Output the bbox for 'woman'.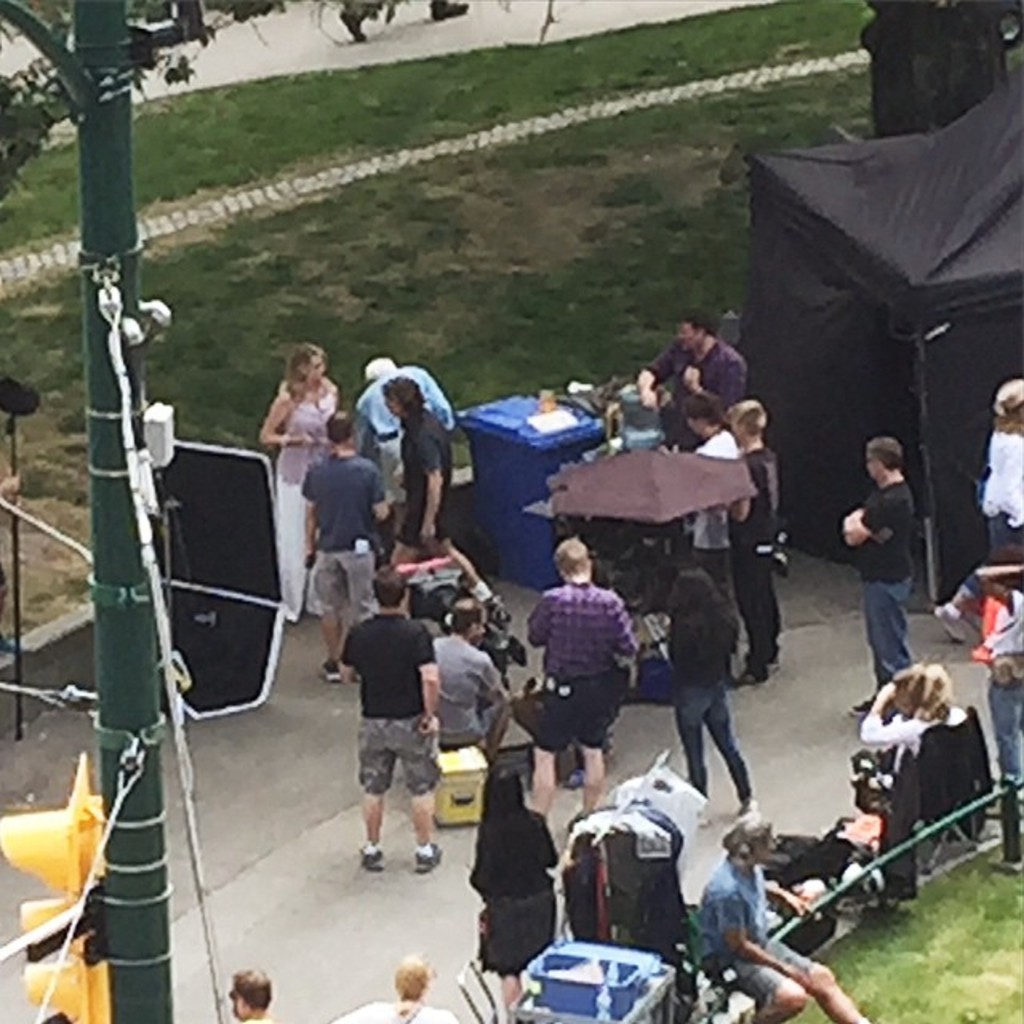
select_region(693, 810, 880, 1022).
